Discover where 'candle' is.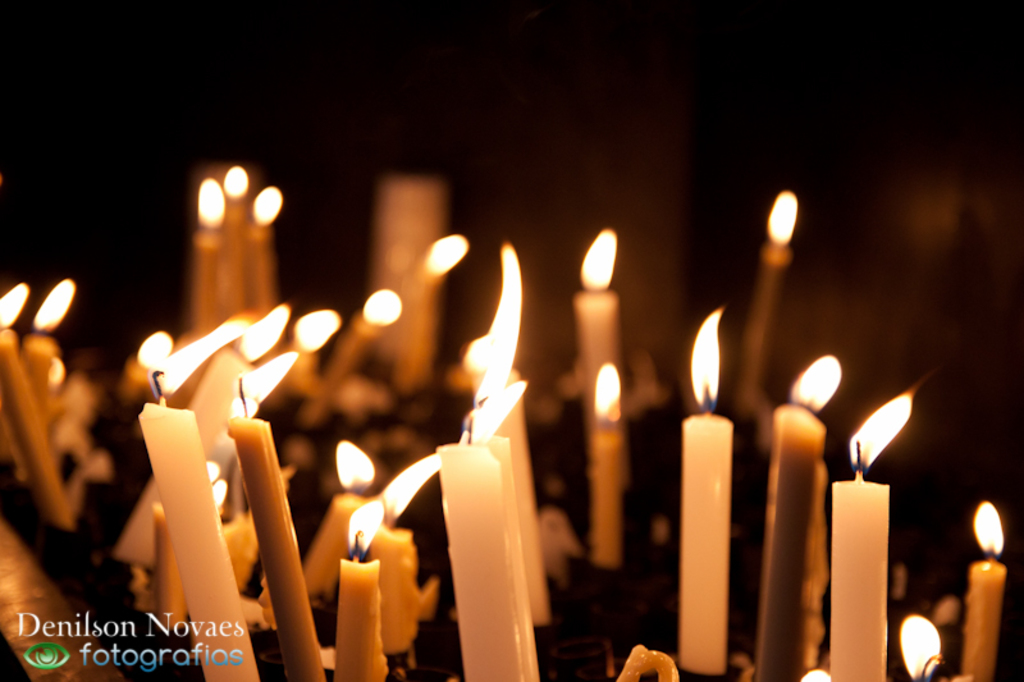
Discovered at l=0, t=280, r=73, b=531.
